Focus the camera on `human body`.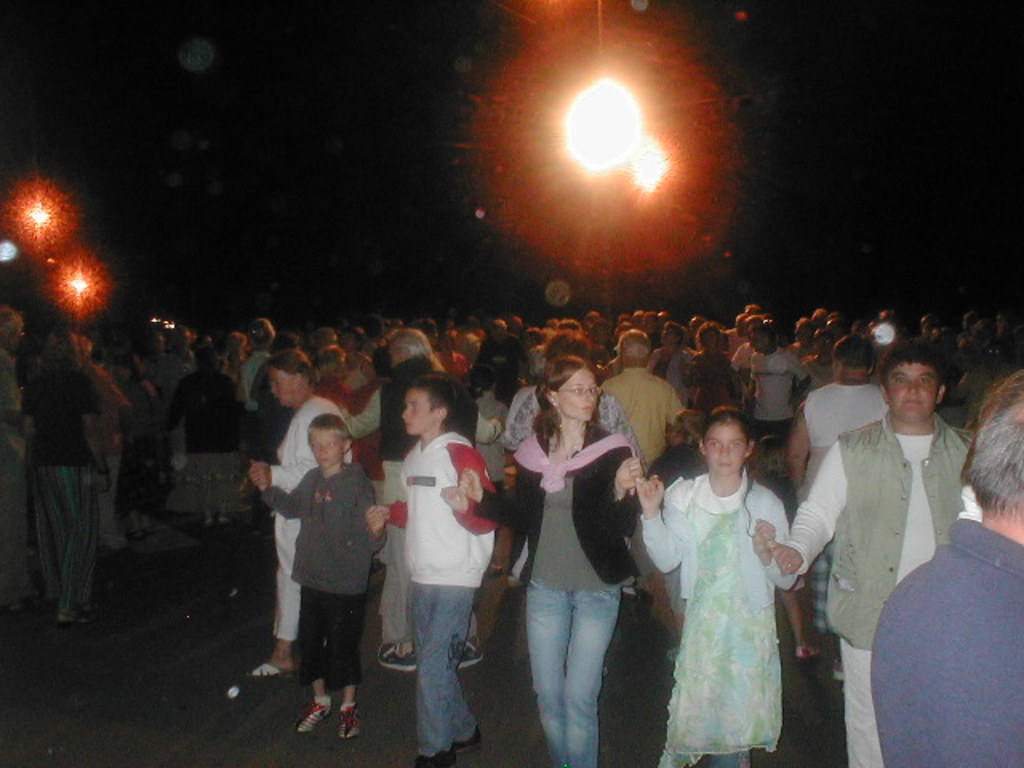
Focus region: x1=742 y1=355 x2=957 y2=766.
